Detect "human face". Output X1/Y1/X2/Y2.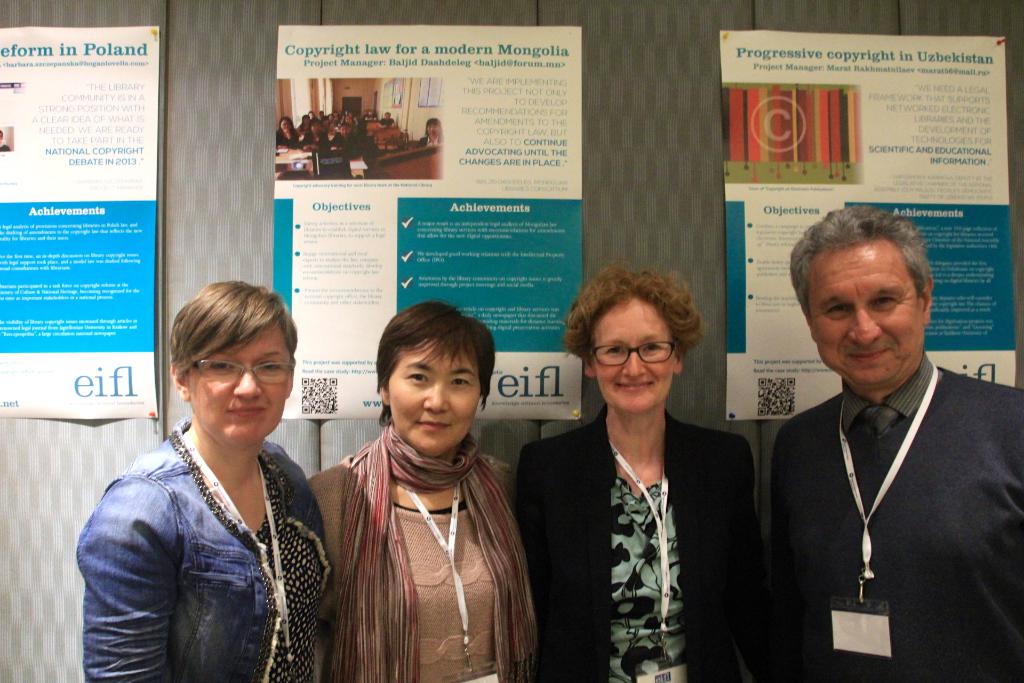
810/236/925/388.
